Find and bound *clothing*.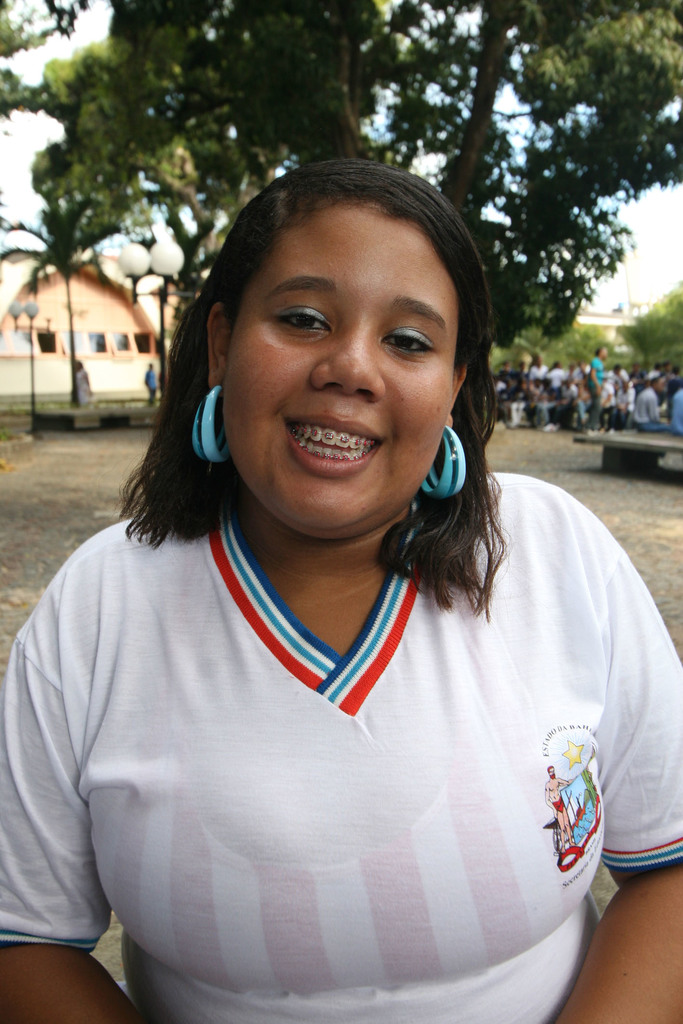
Bound: (x1=144, y1=365, x2=160, y2=408).
